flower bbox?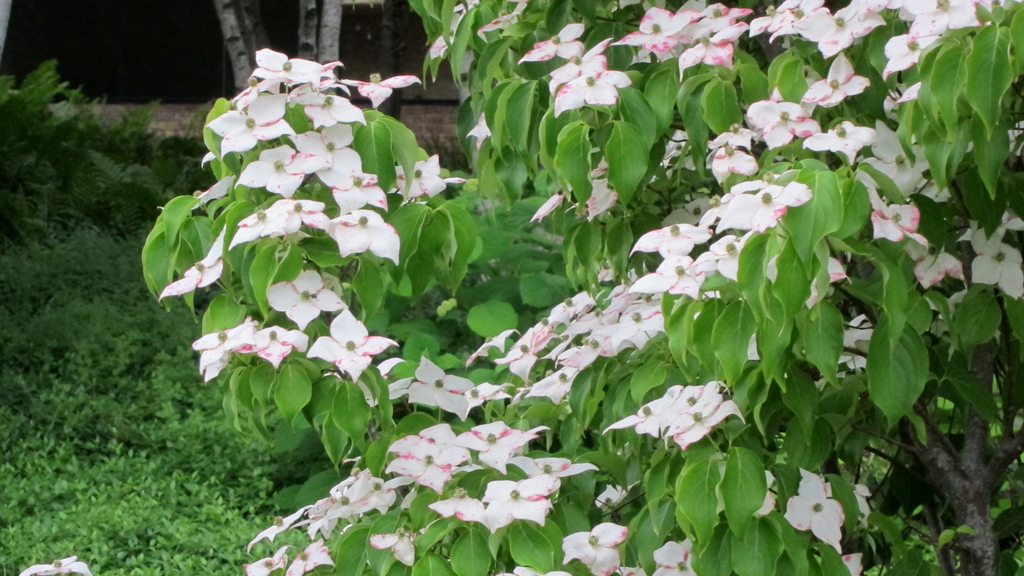
308,309,379,385
